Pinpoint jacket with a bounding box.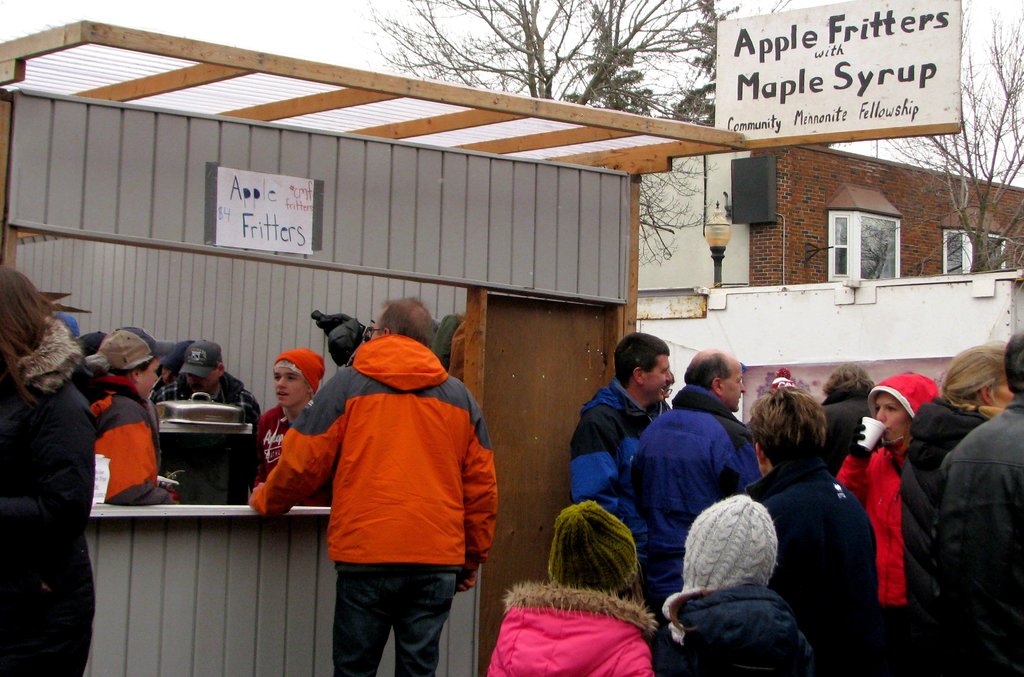
287, 305, 492, 600.
